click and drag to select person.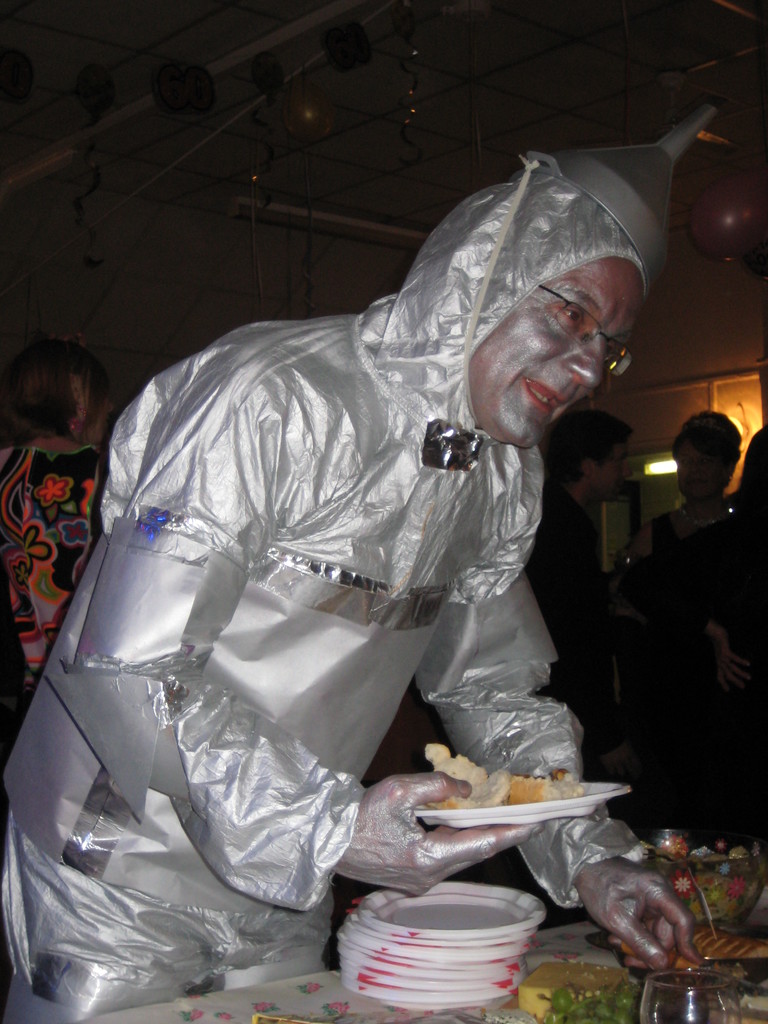
Selection: left=626, top=409, right=742, bottom=561.
